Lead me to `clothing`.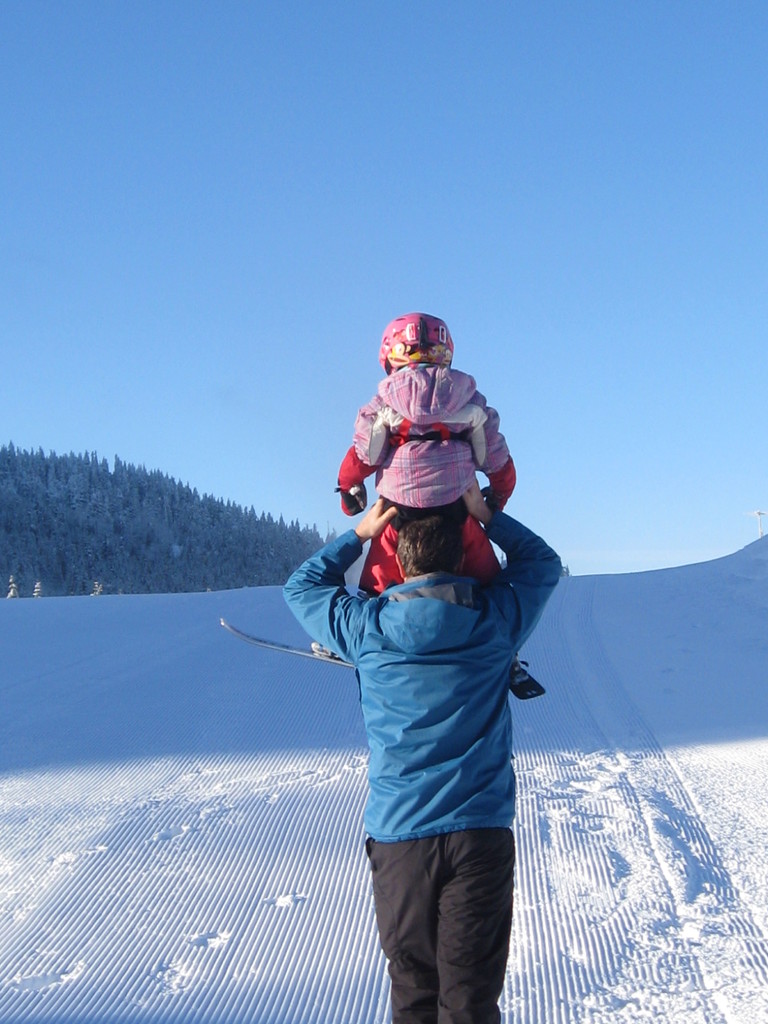
Lead to {"left": 304, "top": 432, "right": 557, "bottom": 977}.
